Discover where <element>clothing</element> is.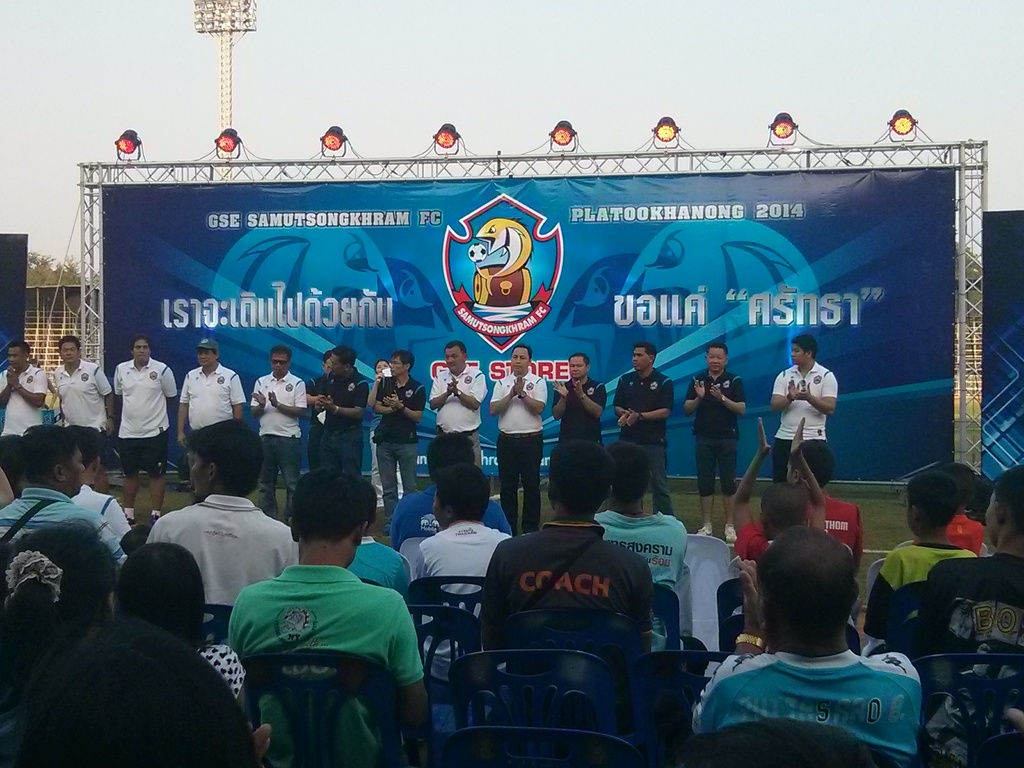
Discovered at {"x1": 145, "y1": 497, "x2": 293, "y2": 604}.
